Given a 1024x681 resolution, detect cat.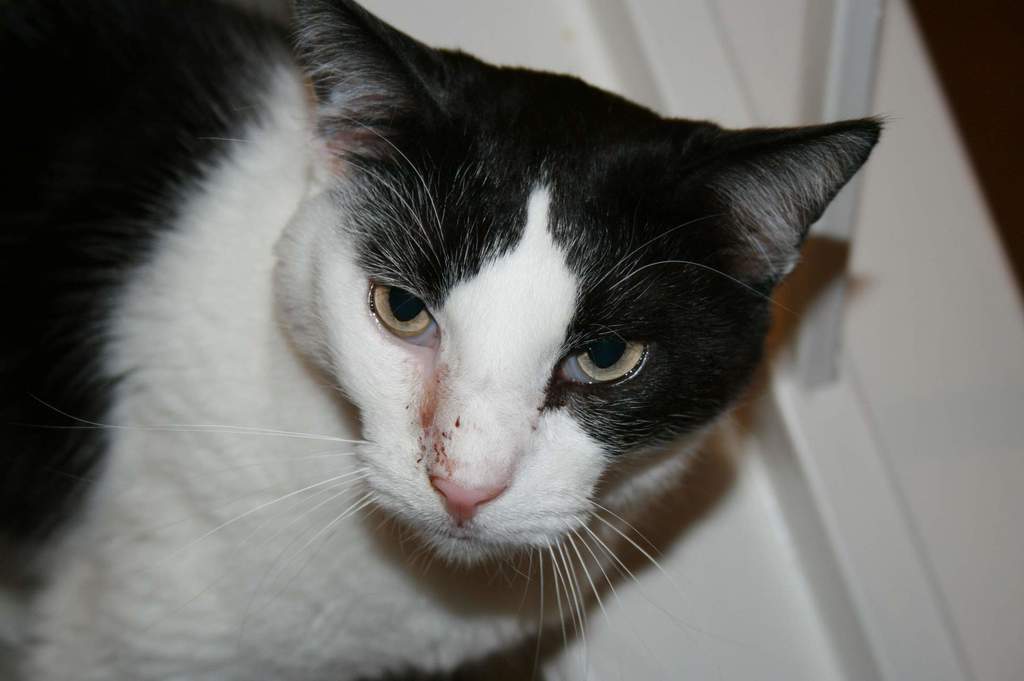
0, 0, 892, 680.
